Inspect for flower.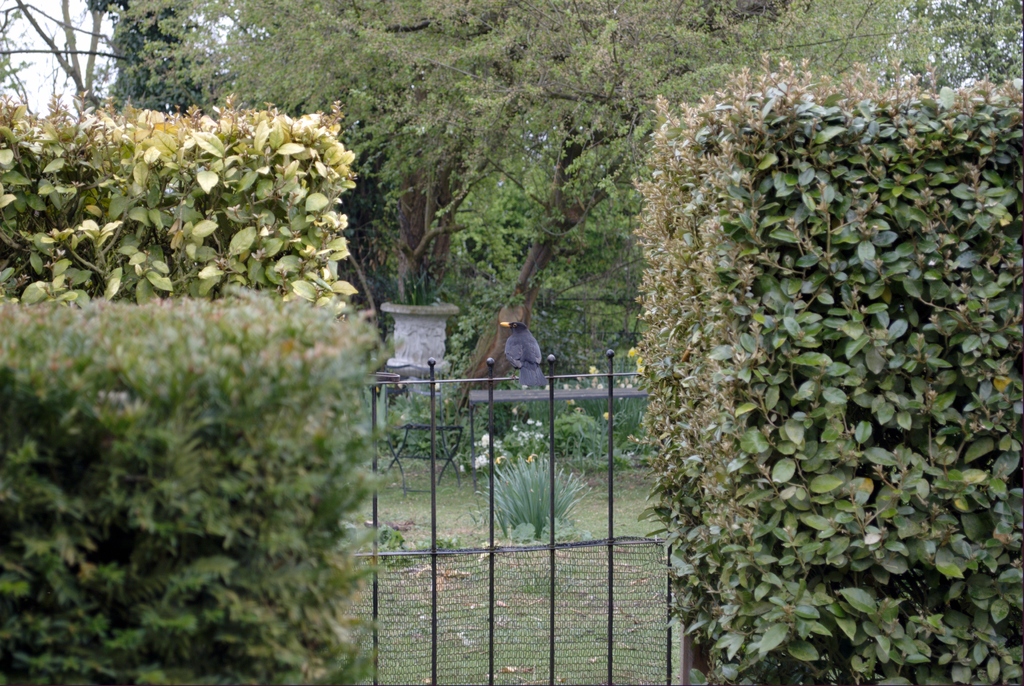
Inspection: BBox(587, 365, 600, 376).
